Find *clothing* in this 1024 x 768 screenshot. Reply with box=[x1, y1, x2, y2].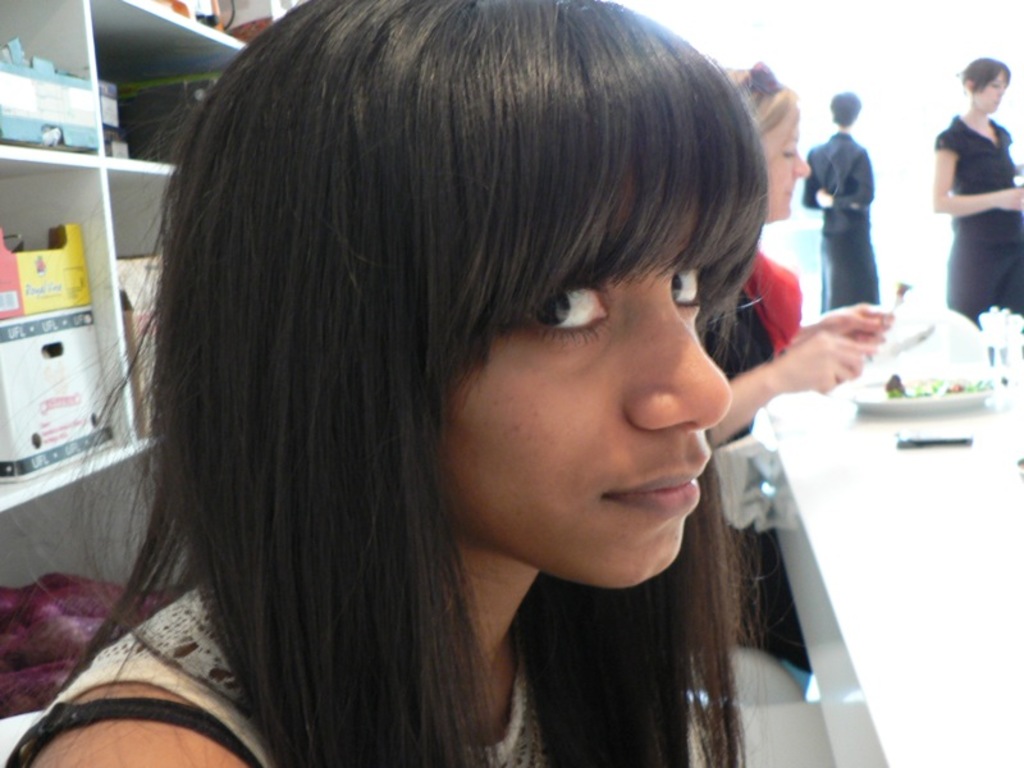
box=[934, 114, 1023, 324].
